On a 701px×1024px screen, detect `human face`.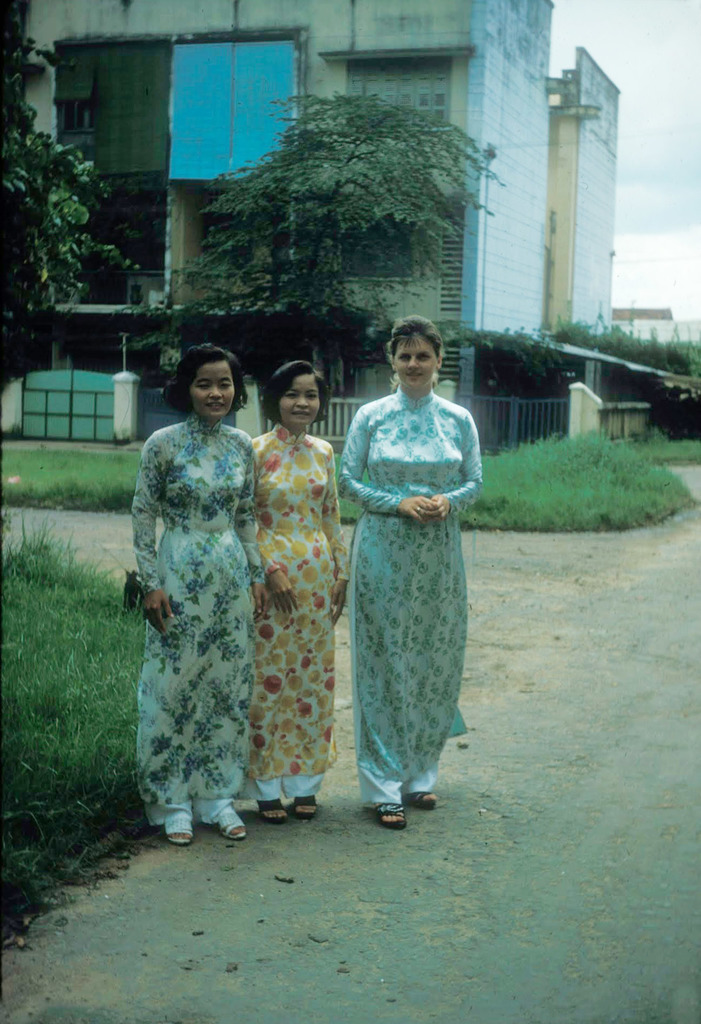
278 374 321 426.
